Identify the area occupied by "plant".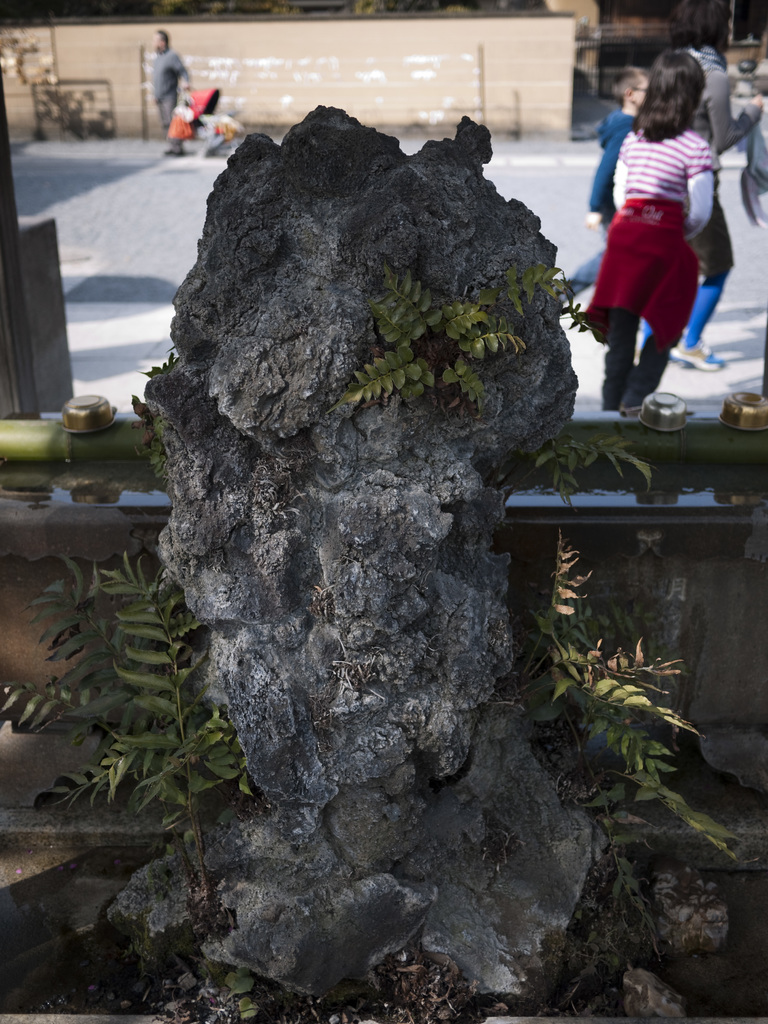
Area: bbox(223, 963, 270, 1021).
